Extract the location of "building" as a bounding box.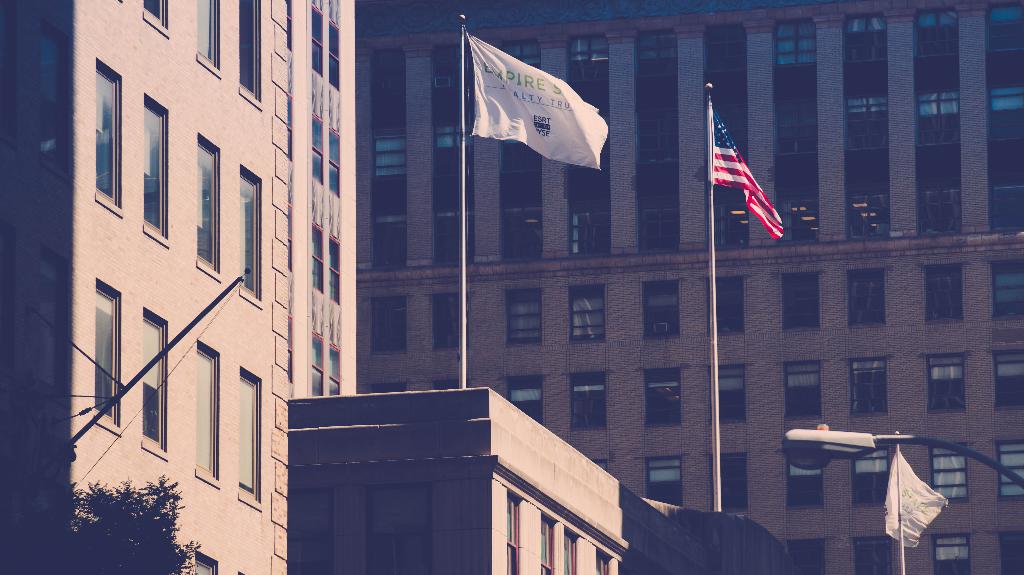
0, 0, 1023, 574.
